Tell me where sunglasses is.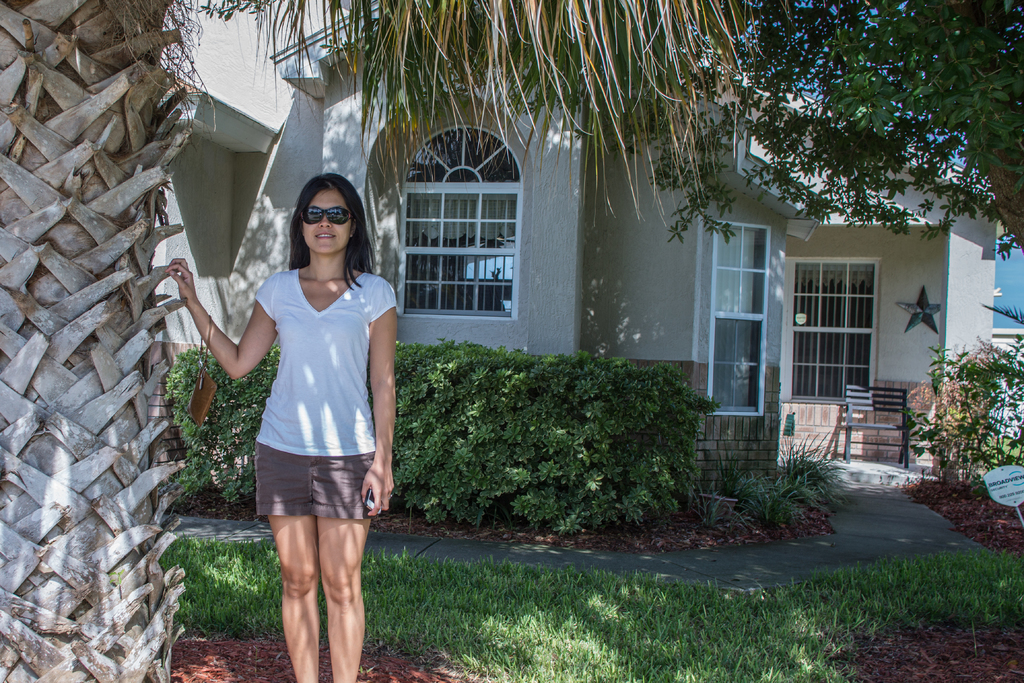
sunglasses is at BBox(300, 205, 354, 225).
